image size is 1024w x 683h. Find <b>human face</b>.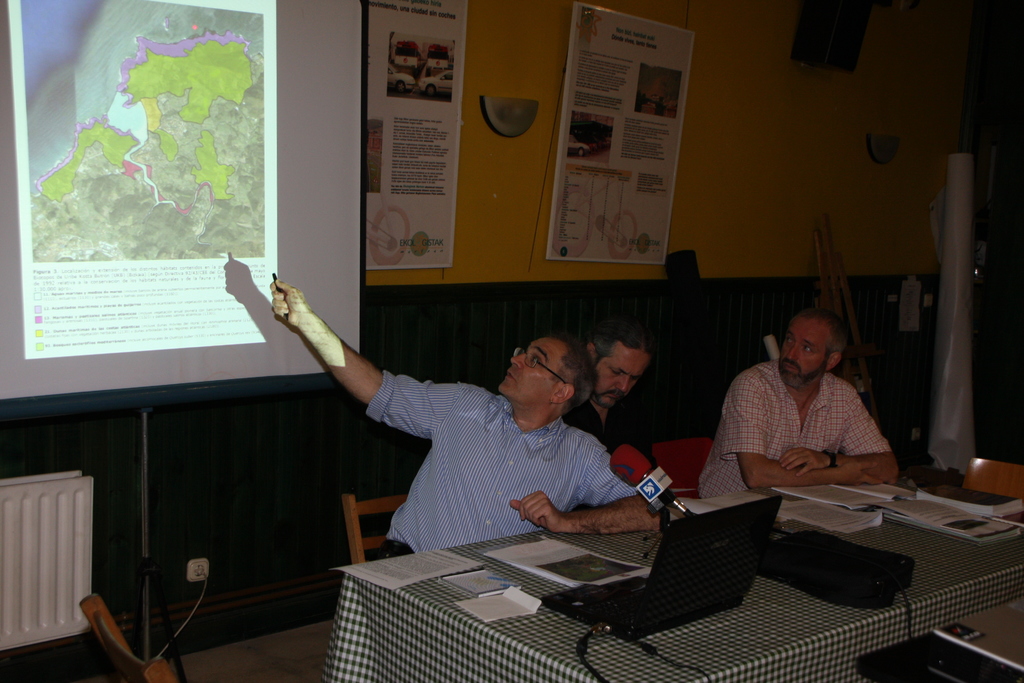
locate(783, 317, 827, 378).
